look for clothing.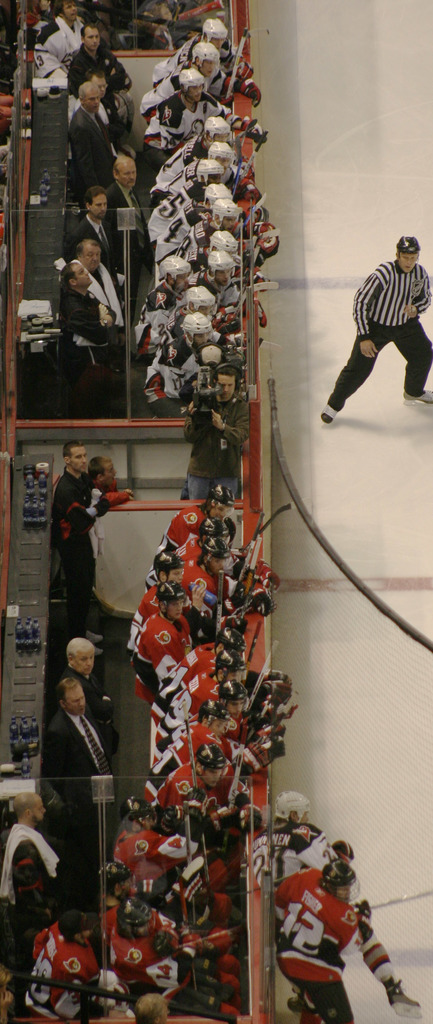
Found: (x1=50, y1=474, x2=97, y2=605).
